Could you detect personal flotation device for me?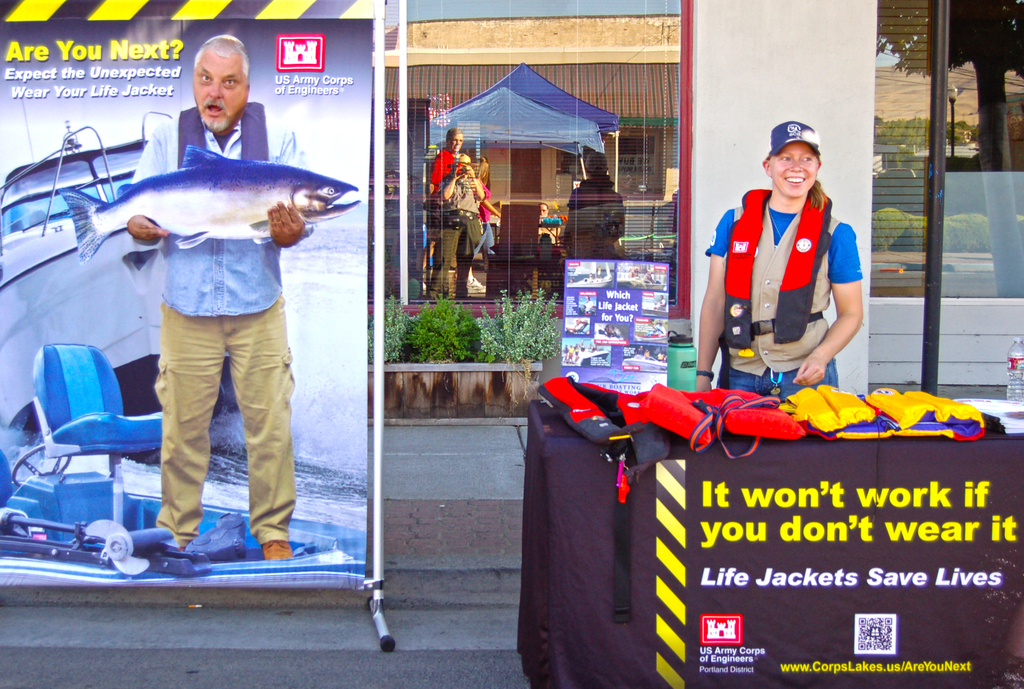
Detection result: {"left": 152, "top": 102, "right": 287, "bottom": 319}.
